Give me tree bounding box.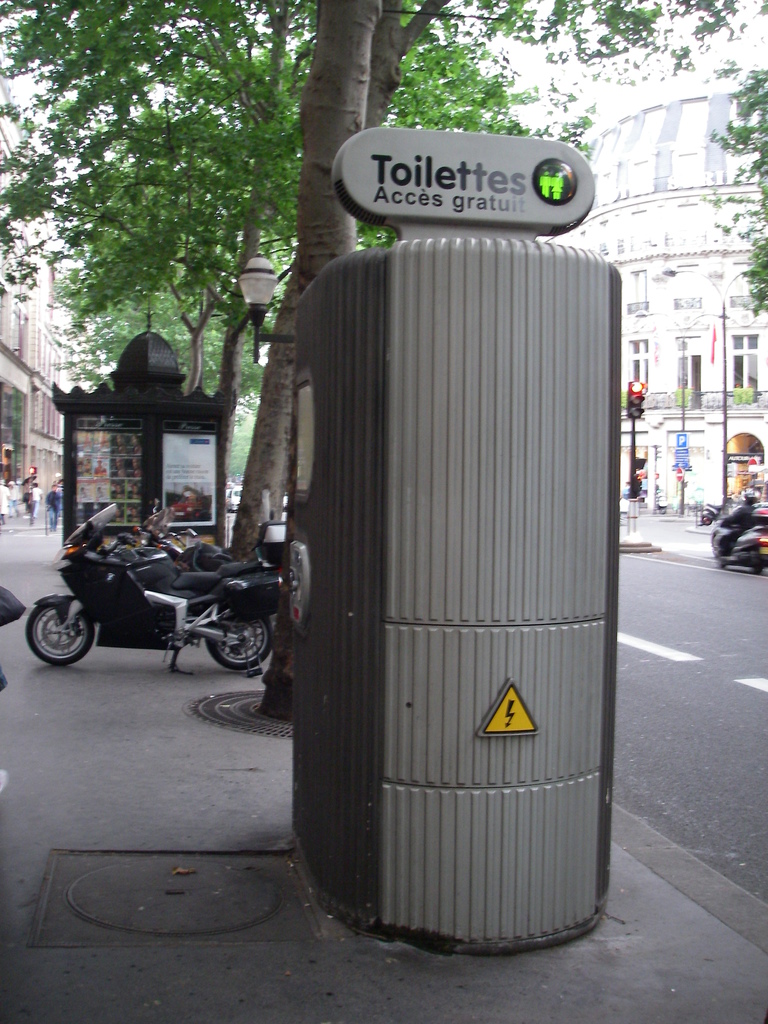
[left=37, top=100, right=289, bottom=406].
